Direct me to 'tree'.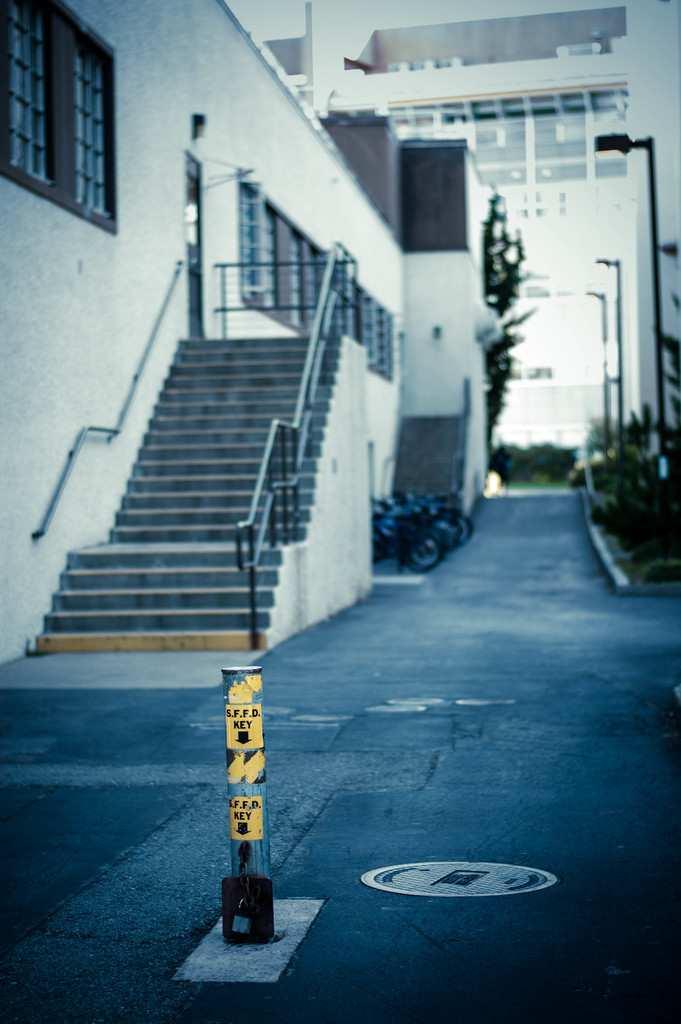
Direction: pyautogui.locateOnScreen(485, 200, 525, 444).
